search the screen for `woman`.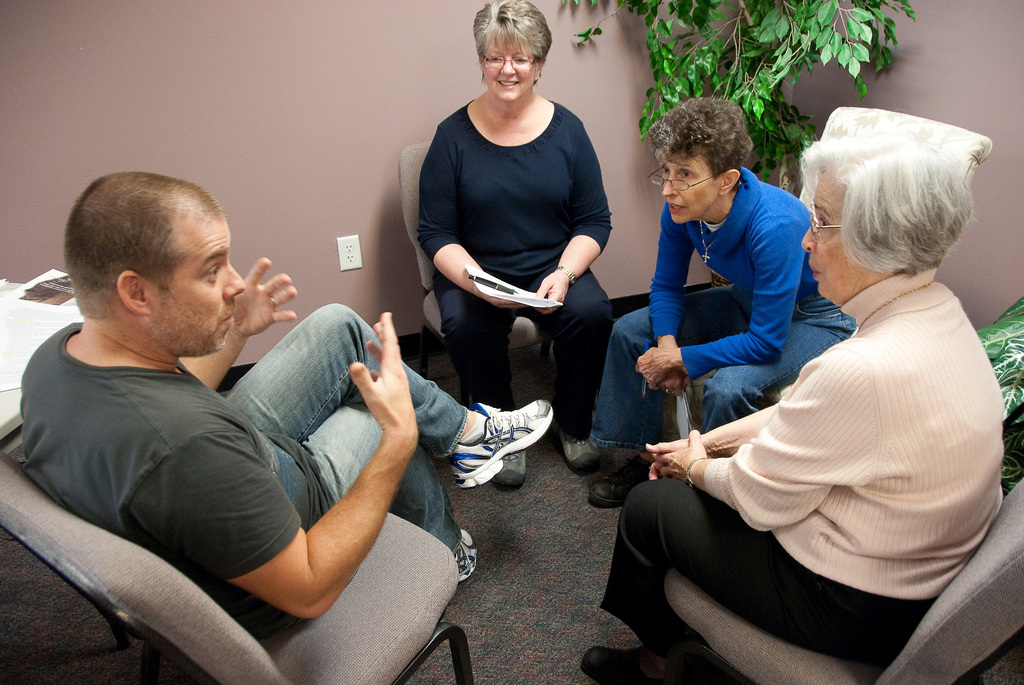
Found at <box>584,98,872,517</box>.
